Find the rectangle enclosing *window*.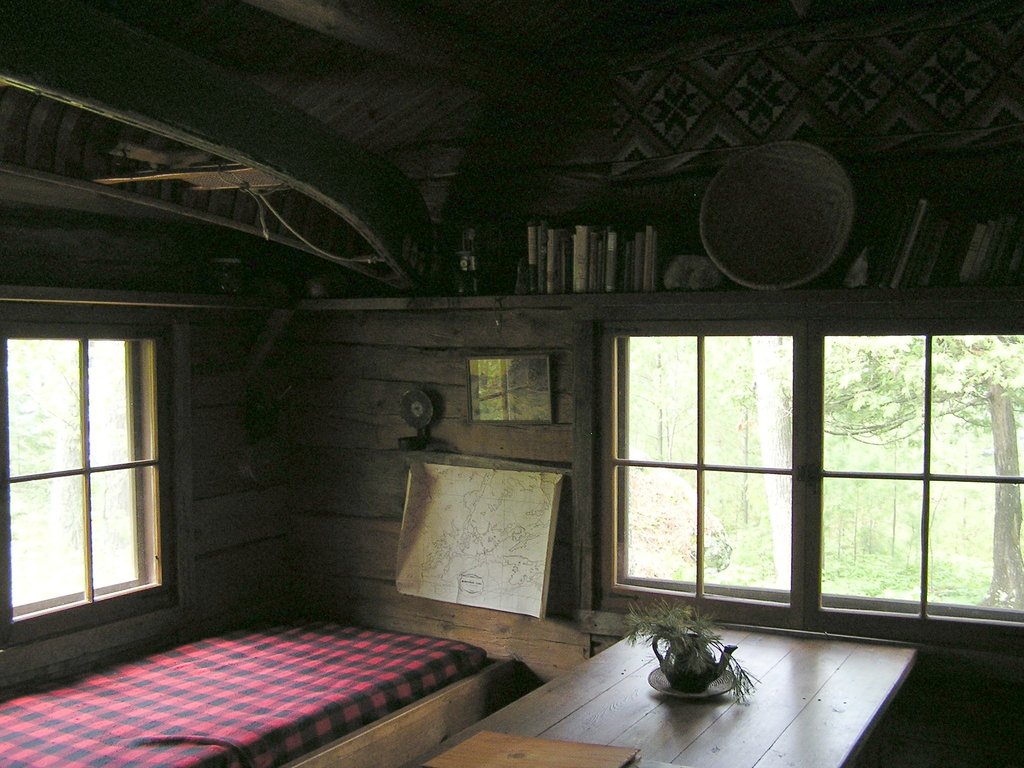
detection(0, 323, 193, 646).
